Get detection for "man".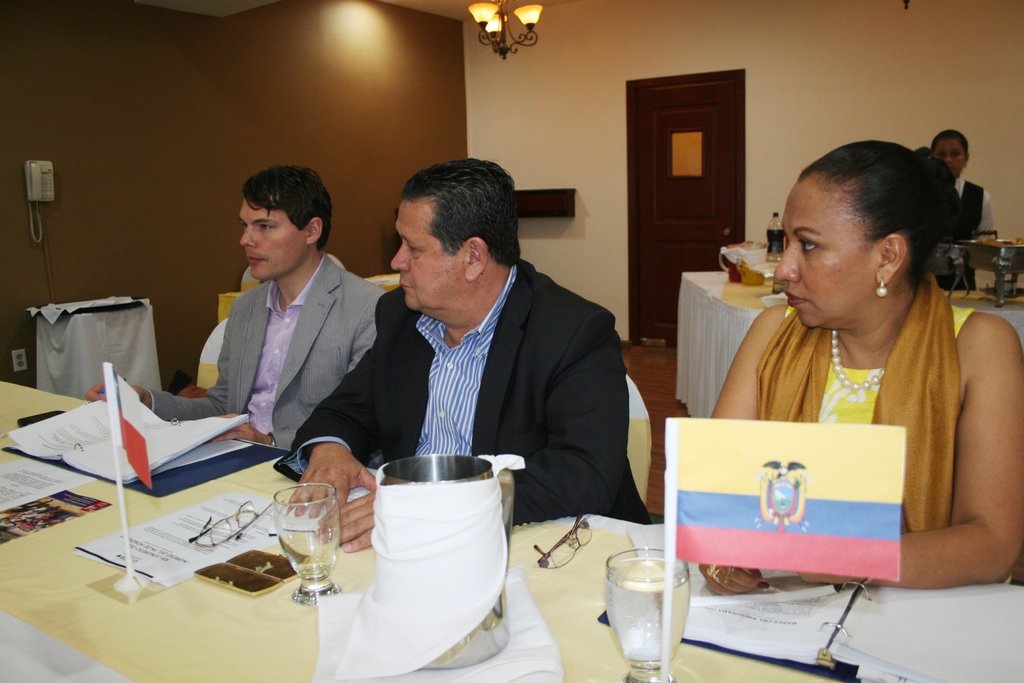
Detection: box(84, 161, 390, 451).
